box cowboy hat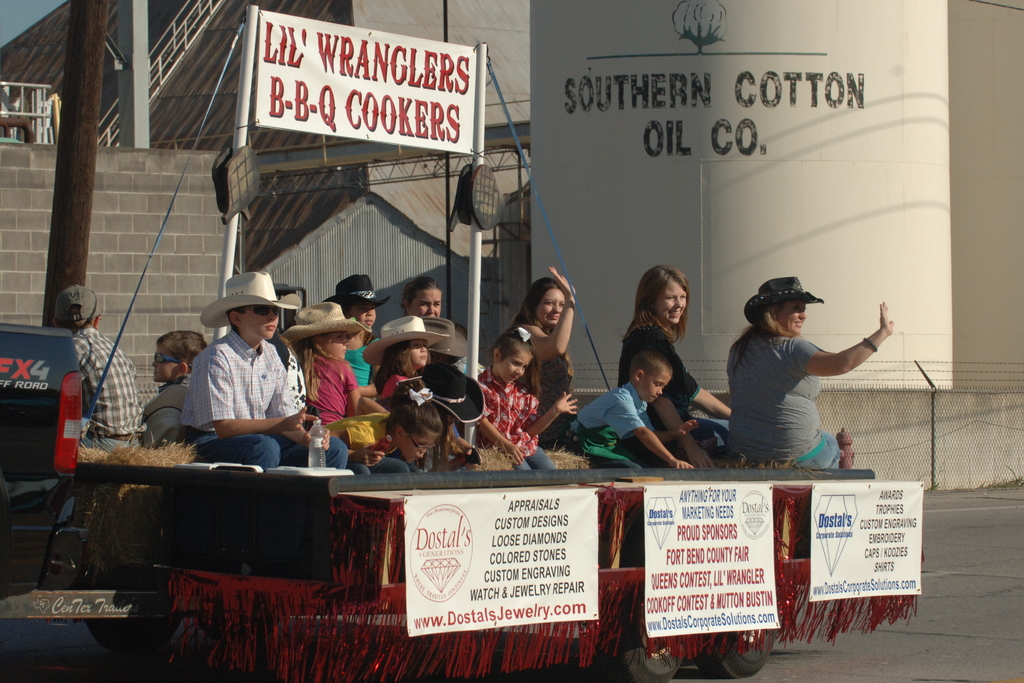
<region>196, 268, 304, 325</region>
